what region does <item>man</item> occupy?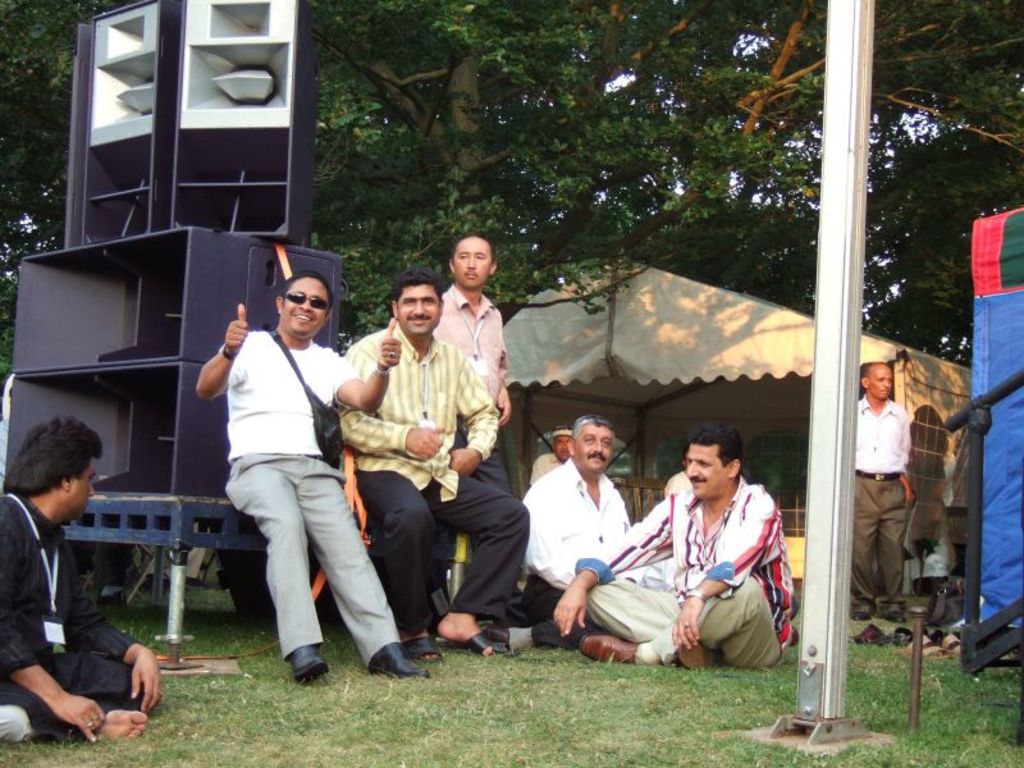
Rect(0, 411, 164, 748).
